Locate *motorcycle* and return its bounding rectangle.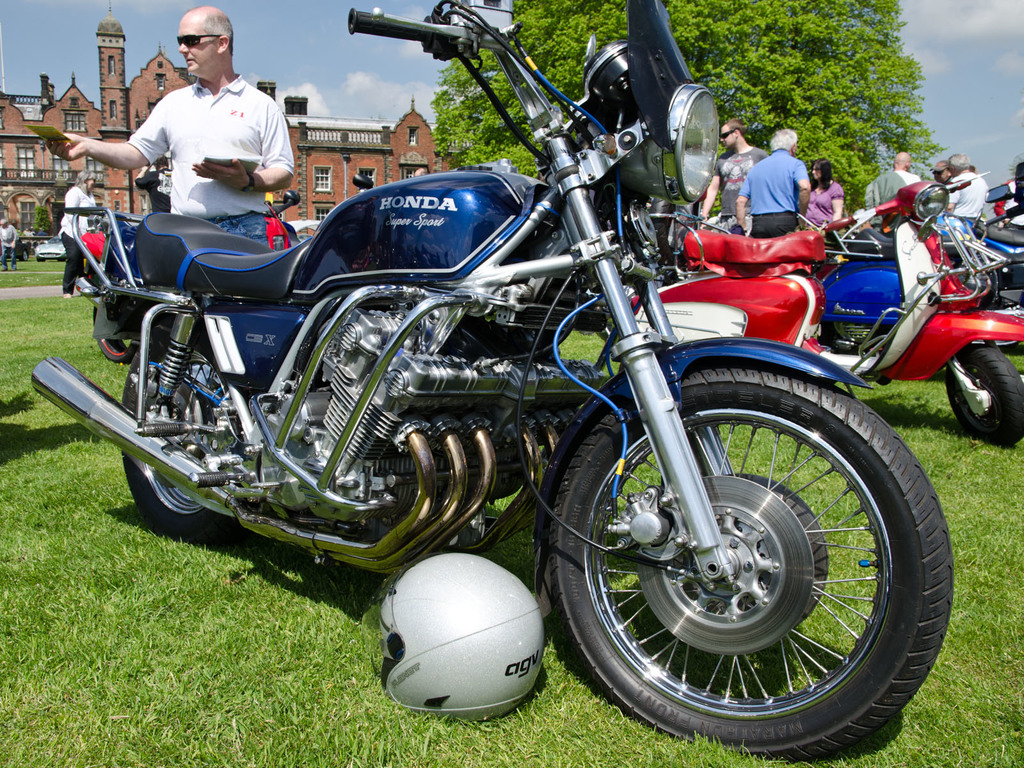
<bbox>0, 39, 975, 725</bbox>.
